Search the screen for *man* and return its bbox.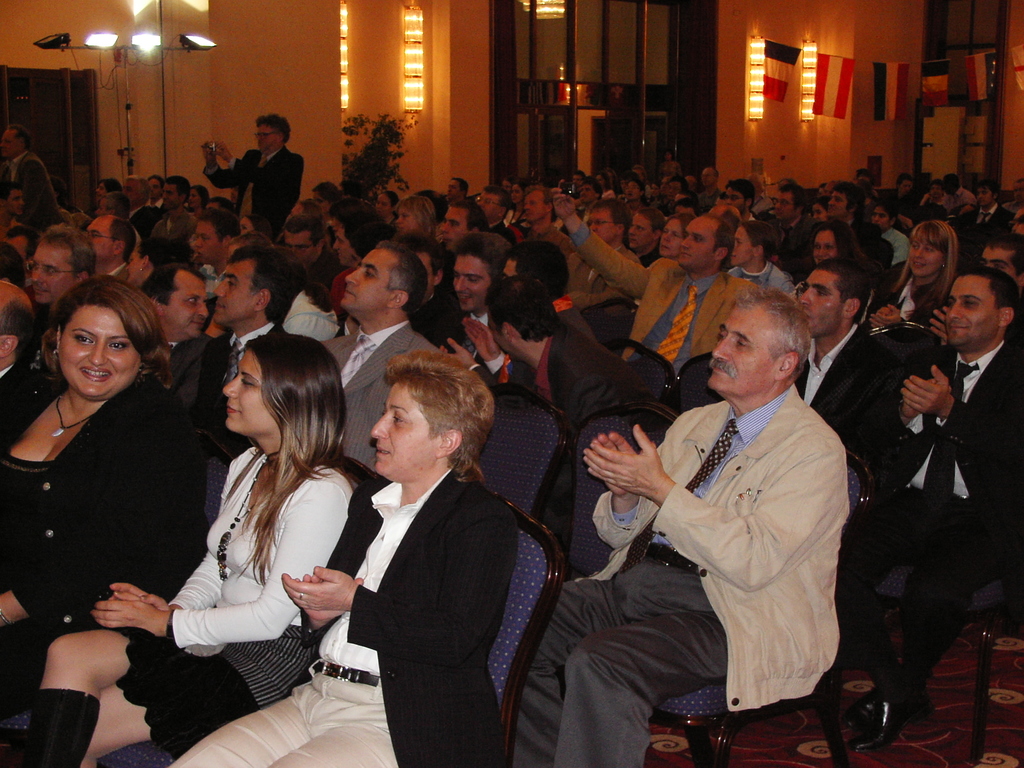
Found: 954, 181, 1017, 260.
